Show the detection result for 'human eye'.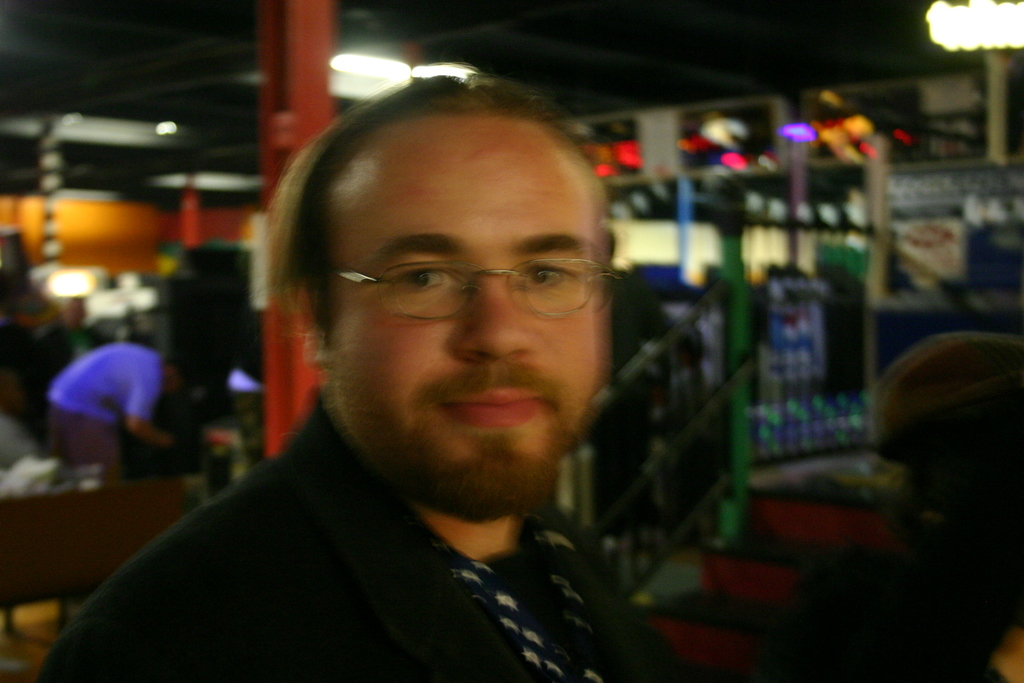
<box>398,263,455,299</box>.
